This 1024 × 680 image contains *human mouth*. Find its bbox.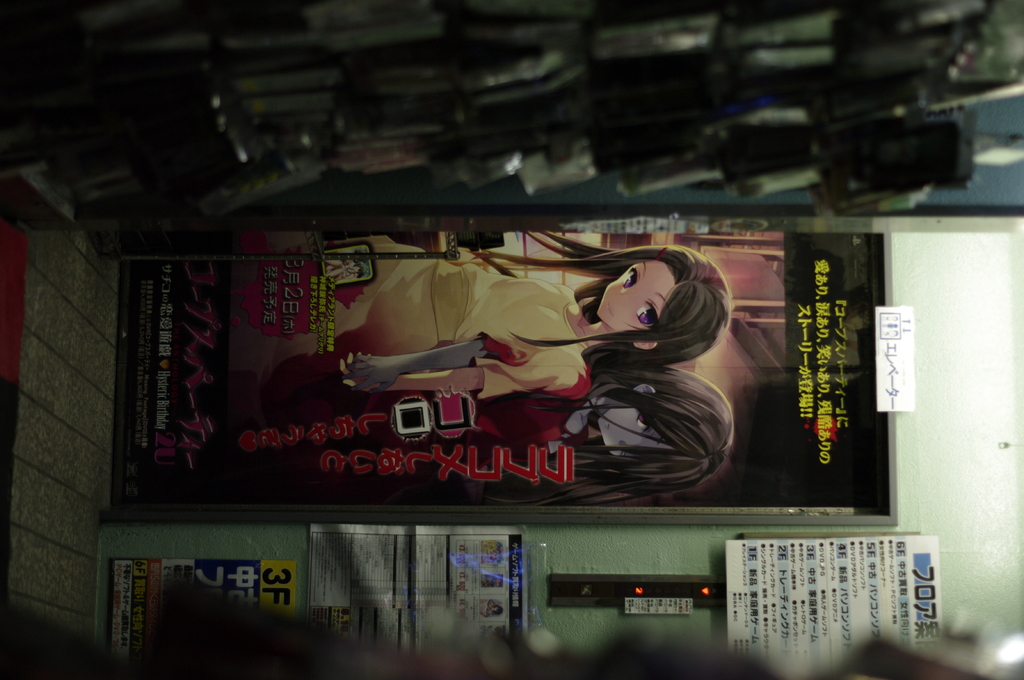
(x1=601, y1=424, x2=616, y2=436).
